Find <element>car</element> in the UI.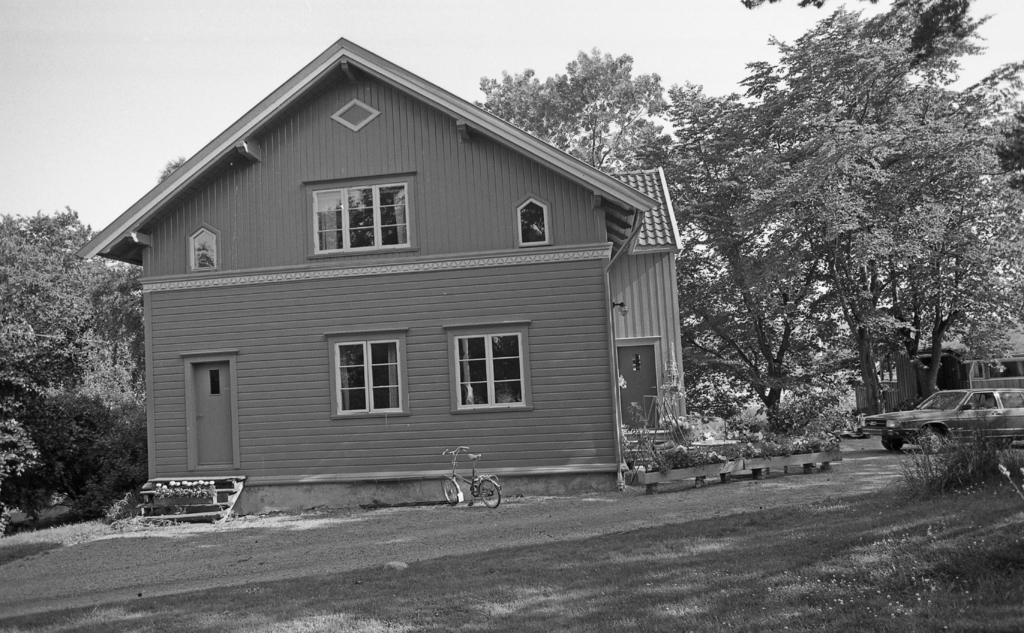
UI element at [x1=879, y1=382, x2=1023, y2=445].
